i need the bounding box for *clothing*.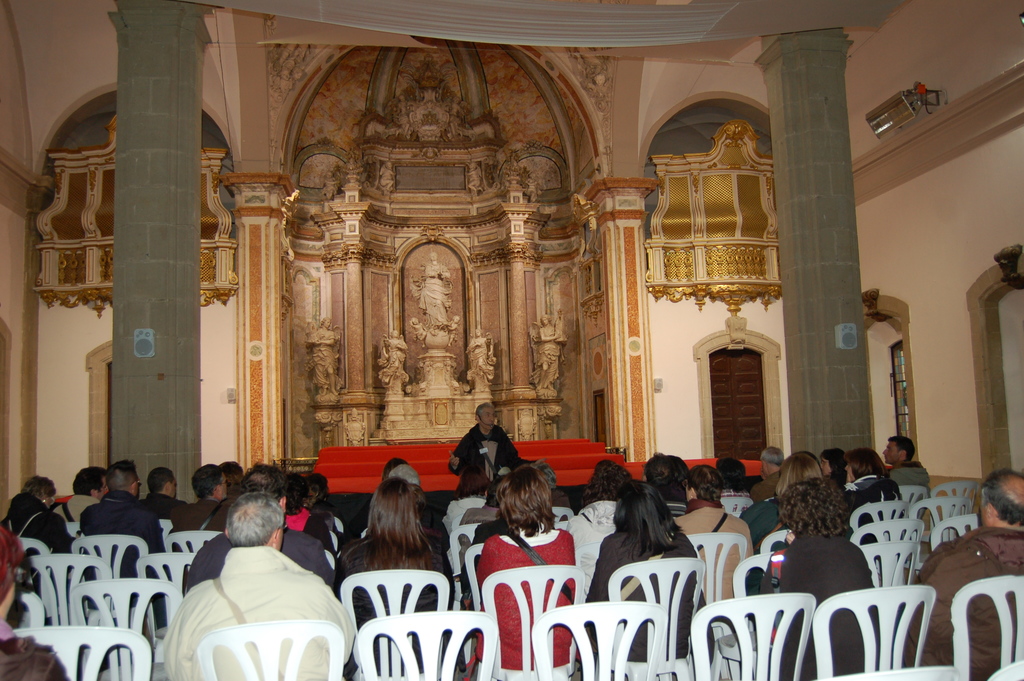
Here it is: l=444, t=420, r=540, b=496.
